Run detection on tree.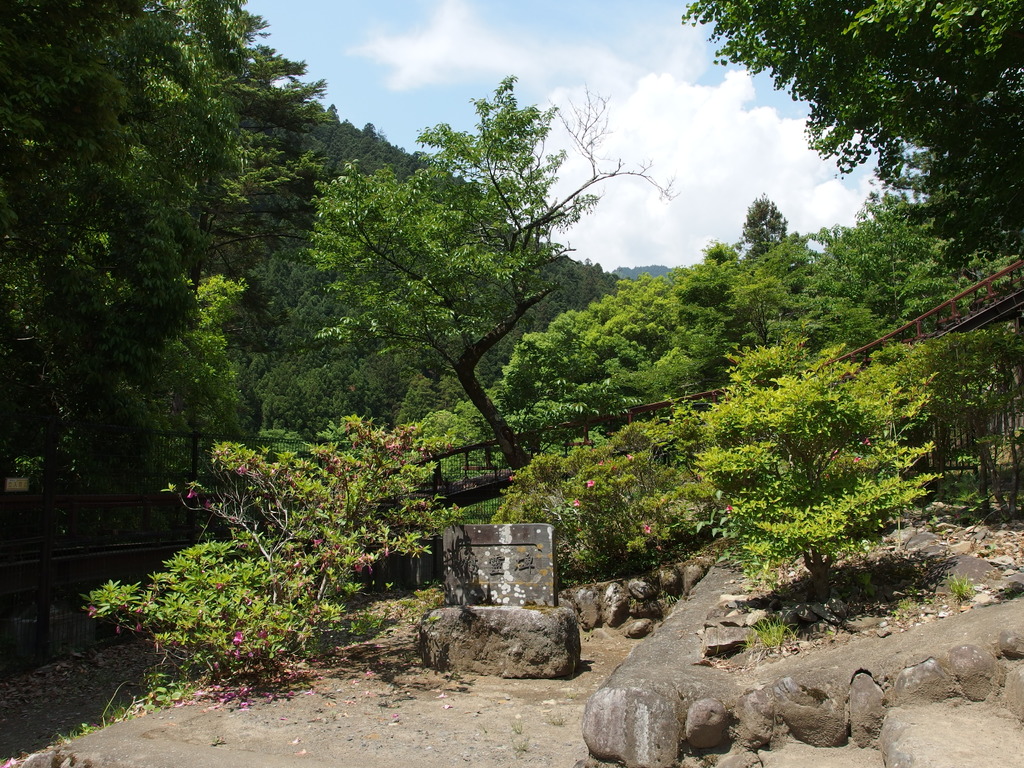
Result: box=[213, 115, 452, 432].
